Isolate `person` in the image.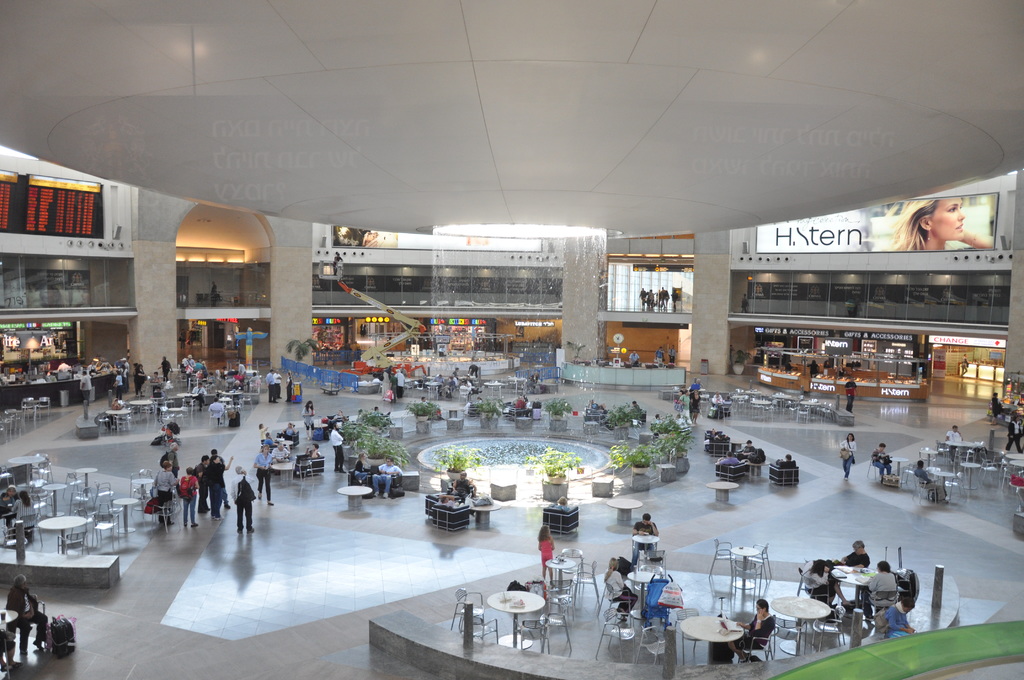
Isolated region: detection(56, 360, 70, 373).
